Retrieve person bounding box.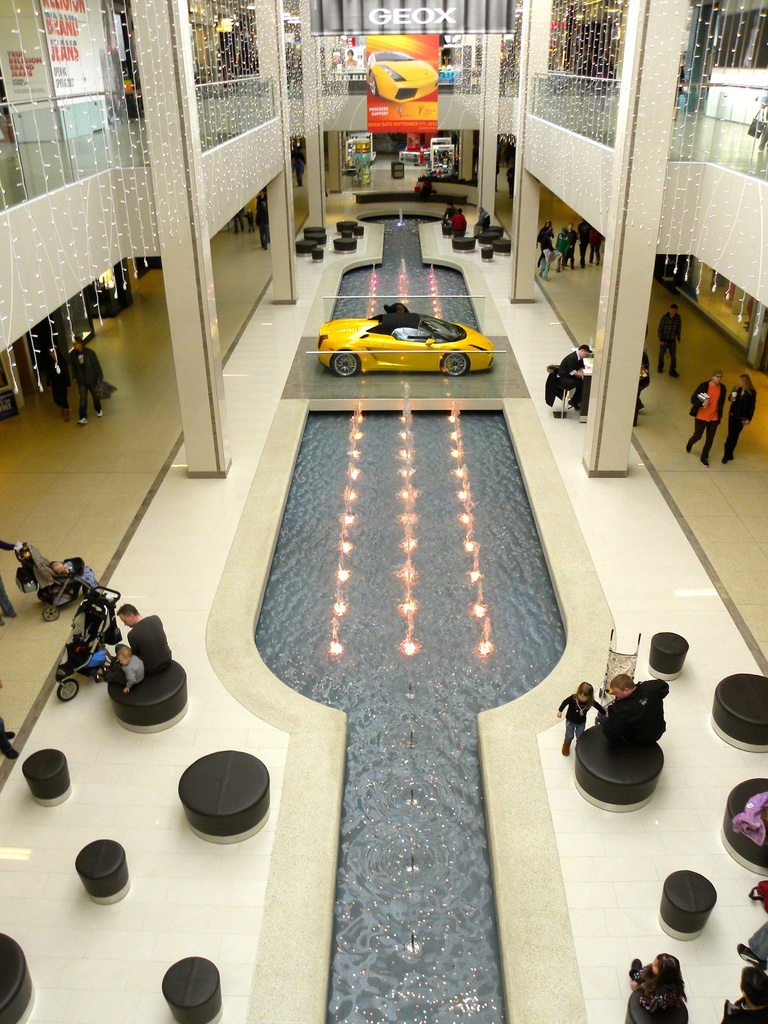
Bounding box: pyautogui.locateOnScreen(42, 342, 72, 423).
